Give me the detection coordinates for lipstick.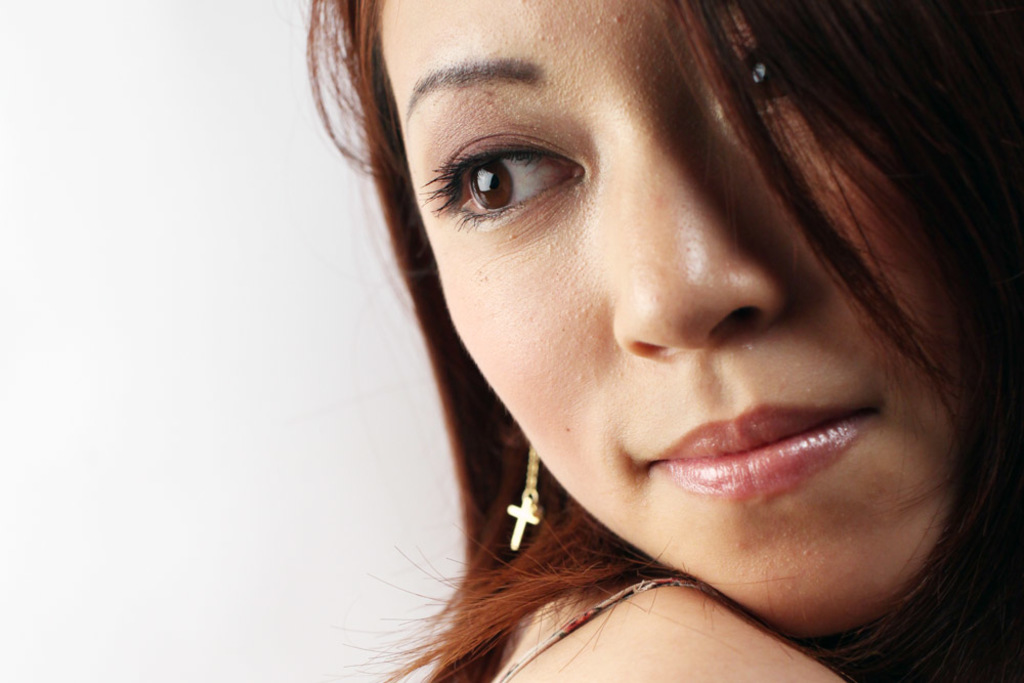
Rect(652, 407, 863, 498).
